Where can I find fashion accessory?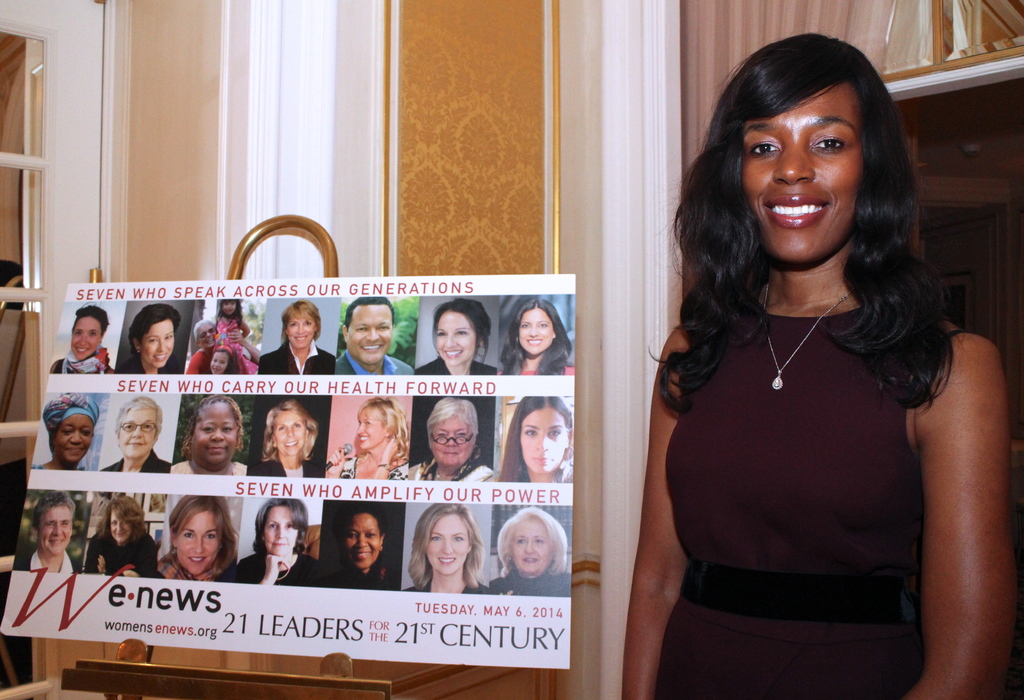
You can find it at BBox(168, 544, 179, 554).
